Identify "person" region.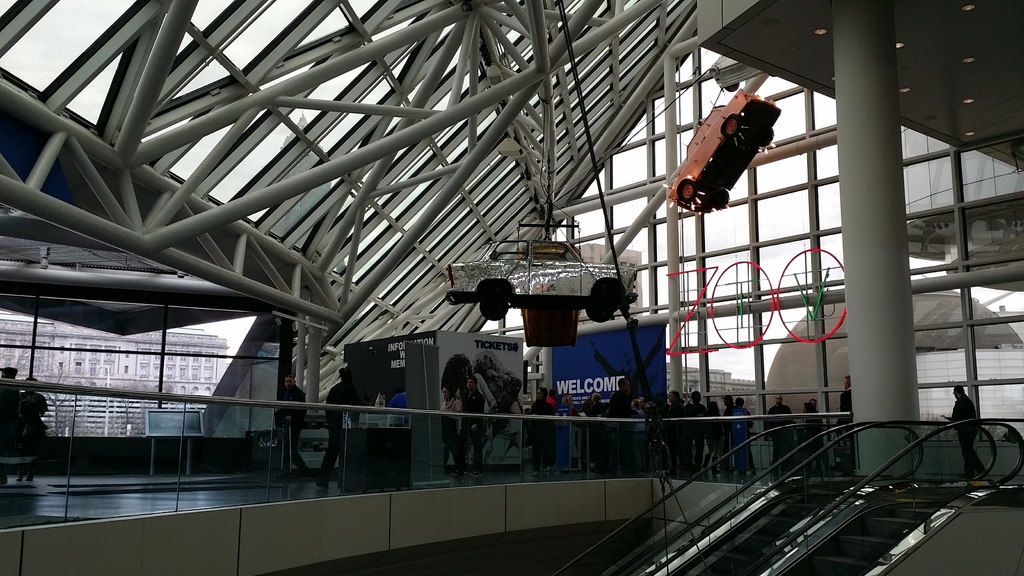
Region: x1=762 y1=391 x2=796 y2=485.
